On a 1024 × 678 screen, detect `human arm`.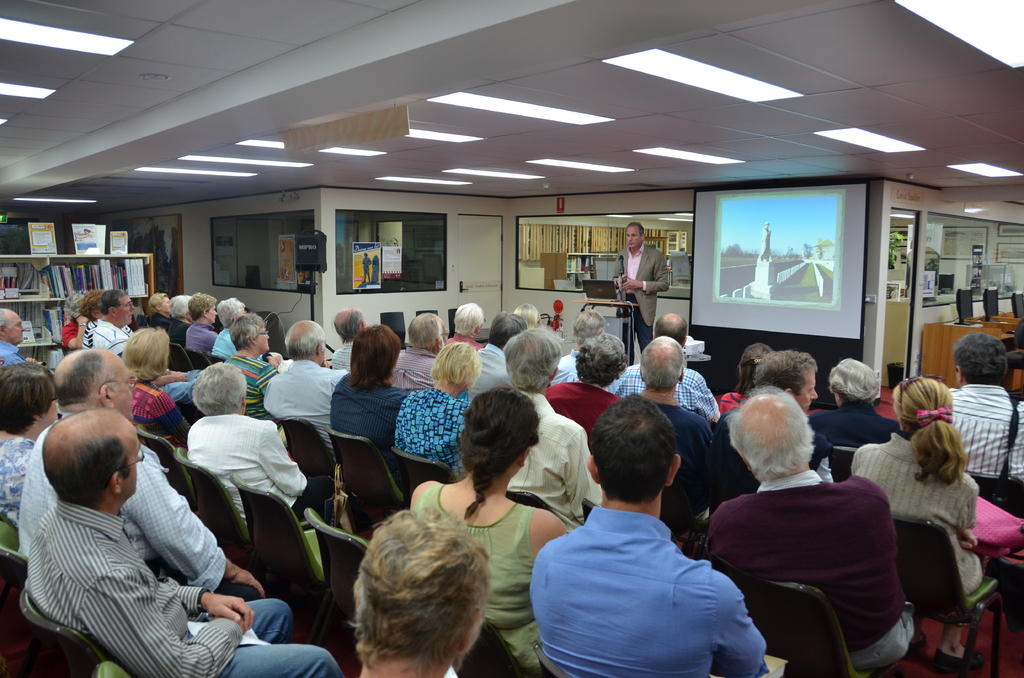
<box>63,306,88,350</box>.
